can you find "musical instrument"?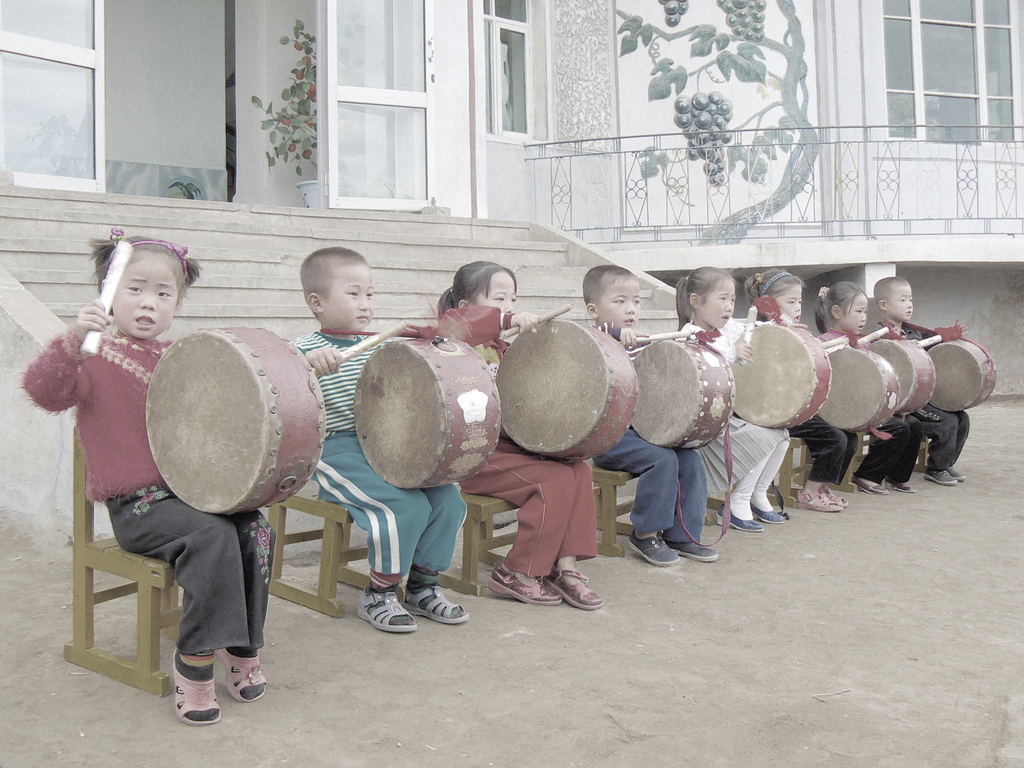
Yes, bounding box: <bbox>815, 347, 902, 426</bbox>.
